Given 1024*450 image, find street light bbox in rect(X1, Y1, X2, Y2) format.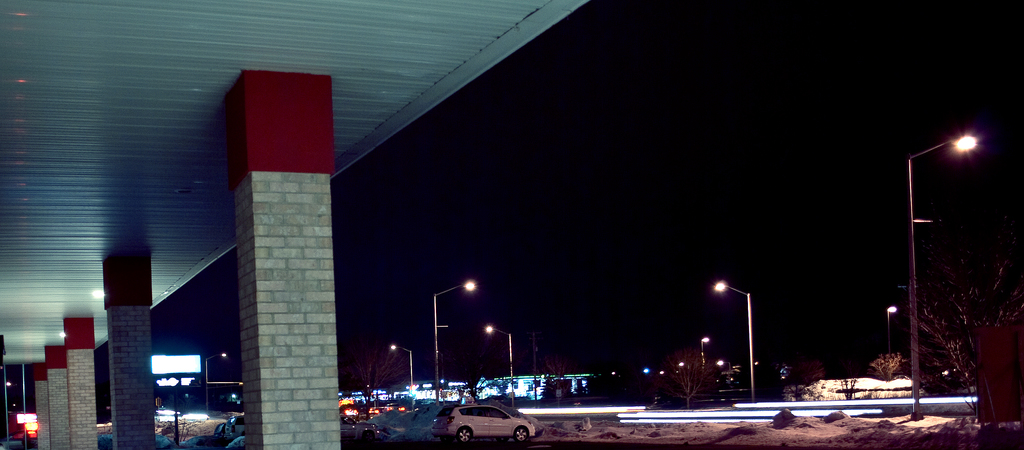
rect(201, 351, 227, 411).
